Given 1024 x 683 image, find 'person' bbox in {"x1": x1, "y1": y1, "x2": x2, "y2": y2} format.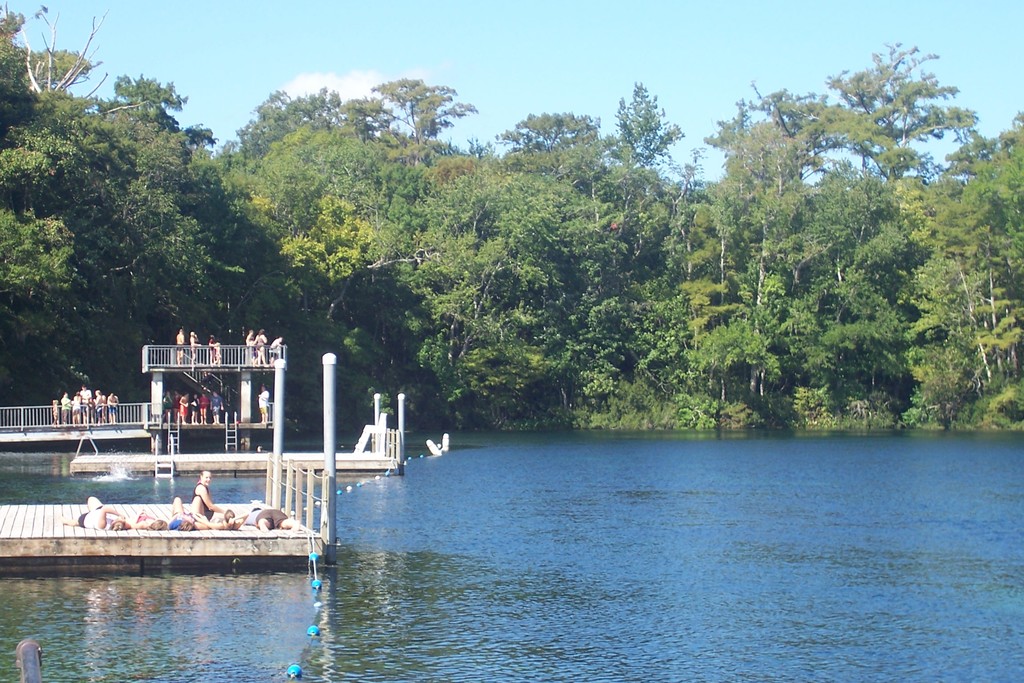
{"x1": 189, "y1": 329, "x2": 202, "y2": 362}.
